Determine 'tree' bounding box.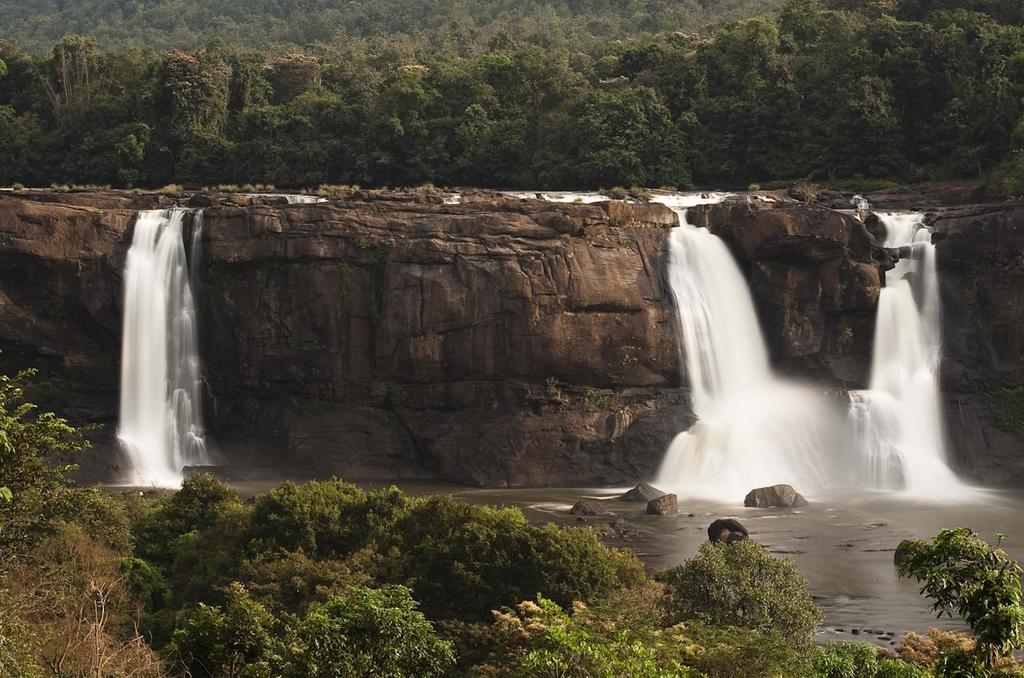
Determined: (x1=0, y1=0, x2=1023, y2=201).
